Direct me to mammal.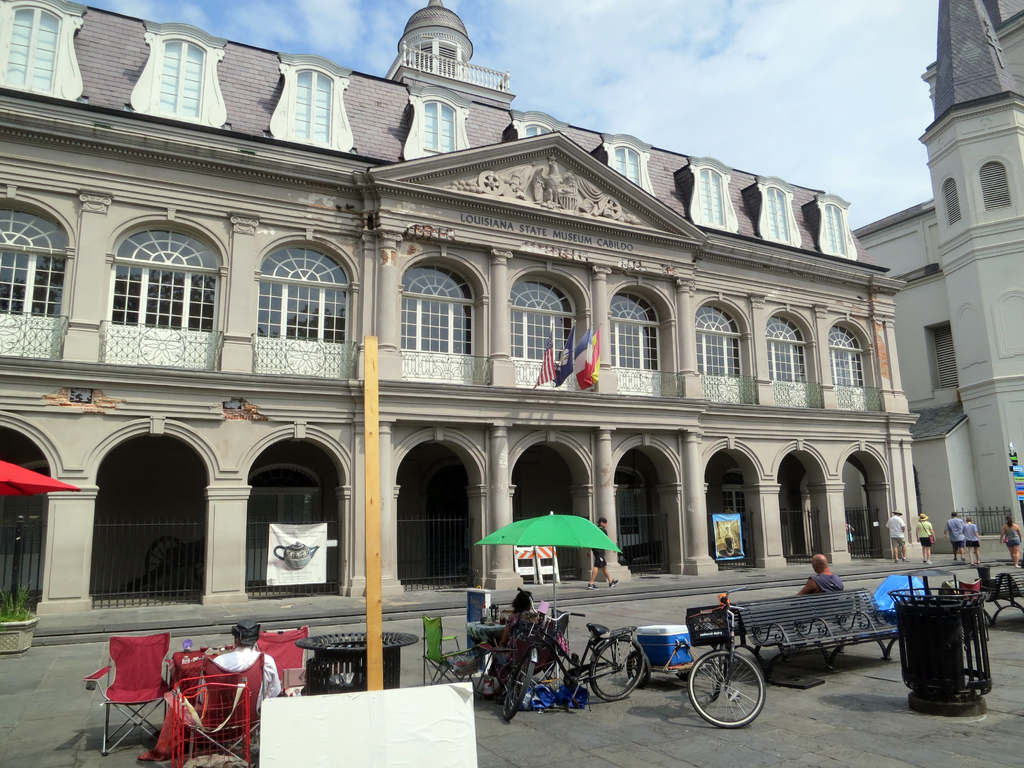
Direction: rect(964, 515, 979, 564).
